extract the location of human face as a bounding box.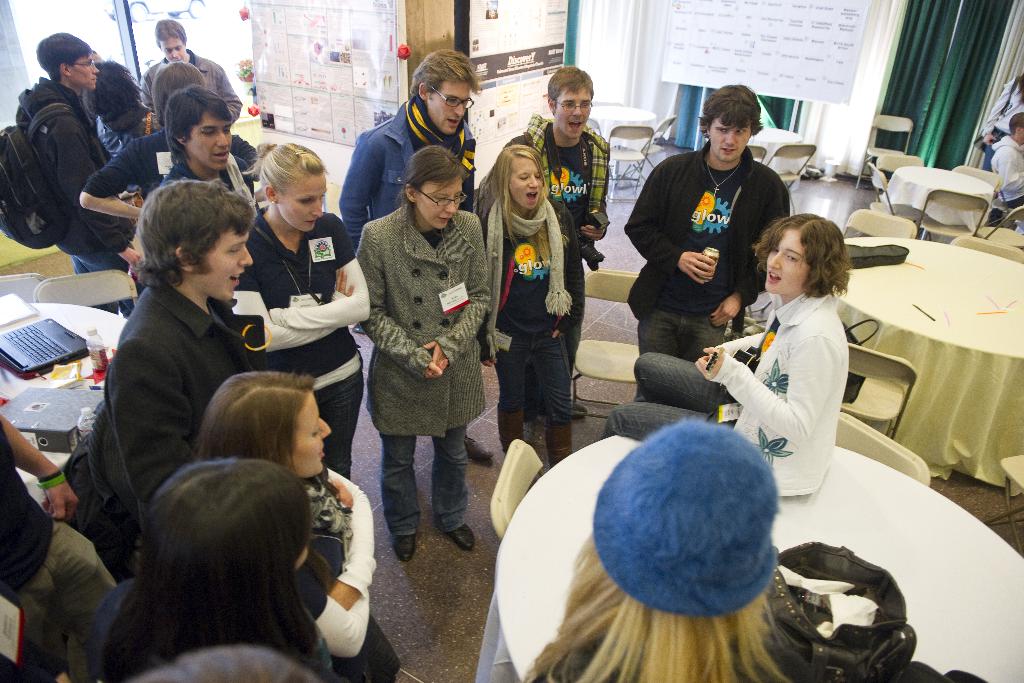
rect(424, 78, 470, 133).
